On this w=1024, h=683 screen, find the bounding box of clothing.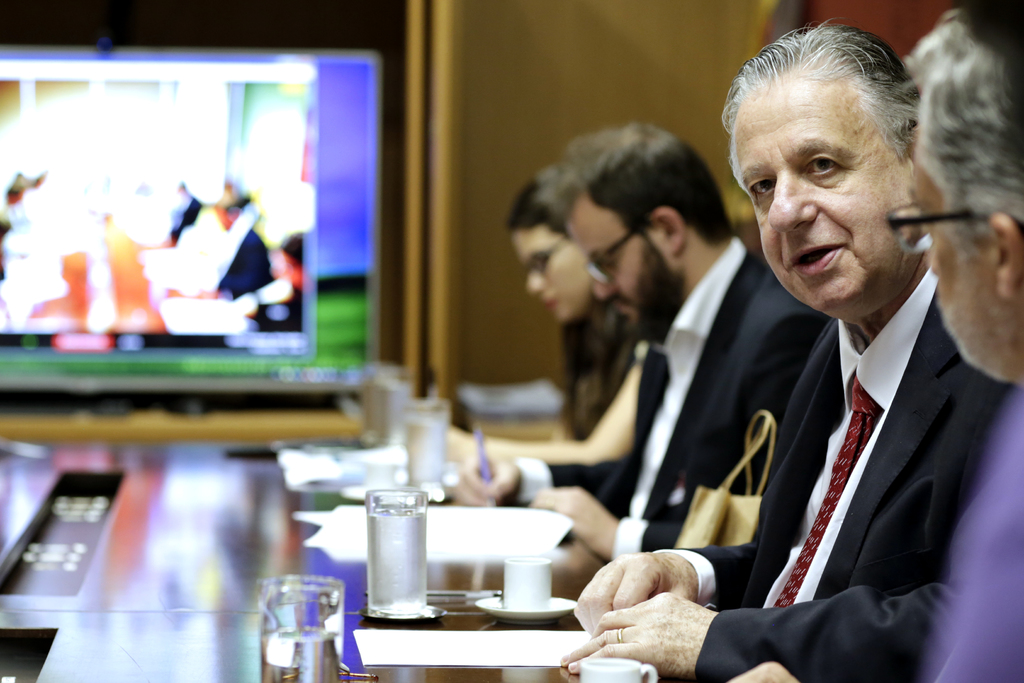
Bounding box: <region>638, 258, 1011, 682</region>.
